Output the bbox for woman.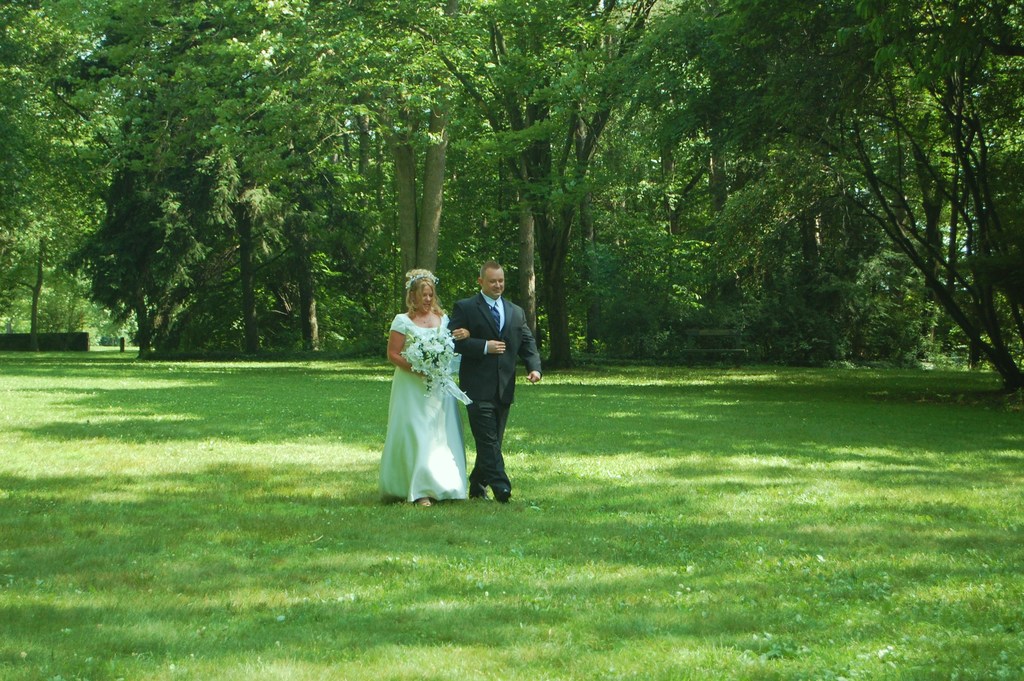
(x1=379, y1=266, x2=478, y2=508).
